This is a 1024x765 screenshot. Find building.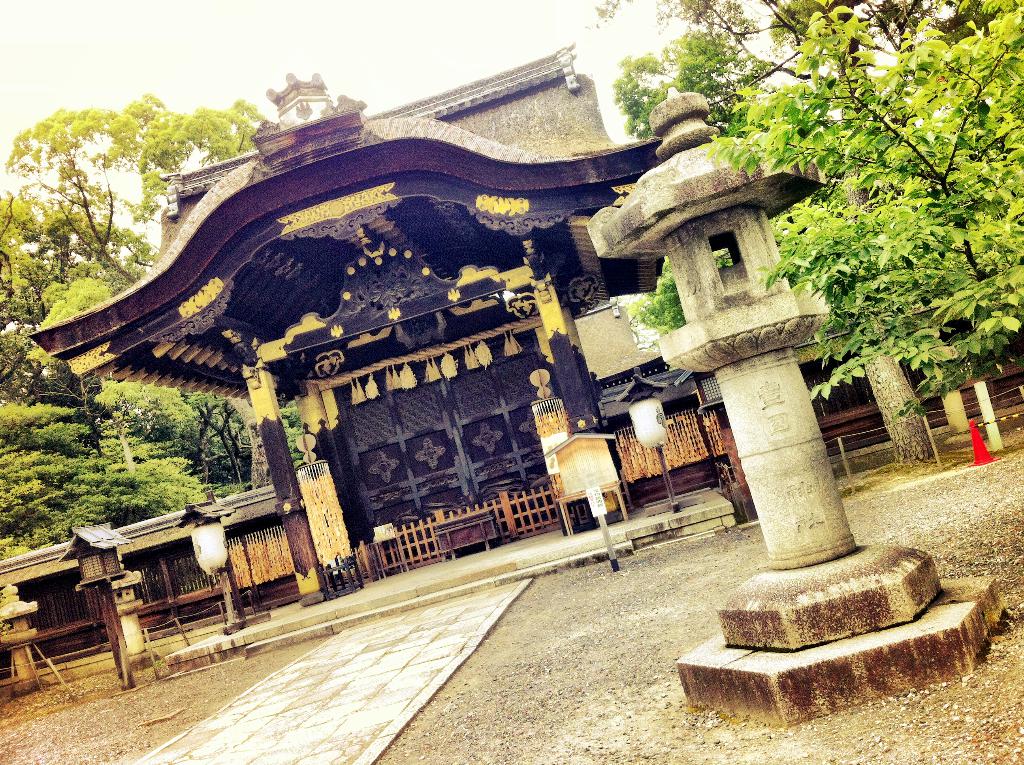
Bounding box: <region>16, 33, 1023, 599</region>.
